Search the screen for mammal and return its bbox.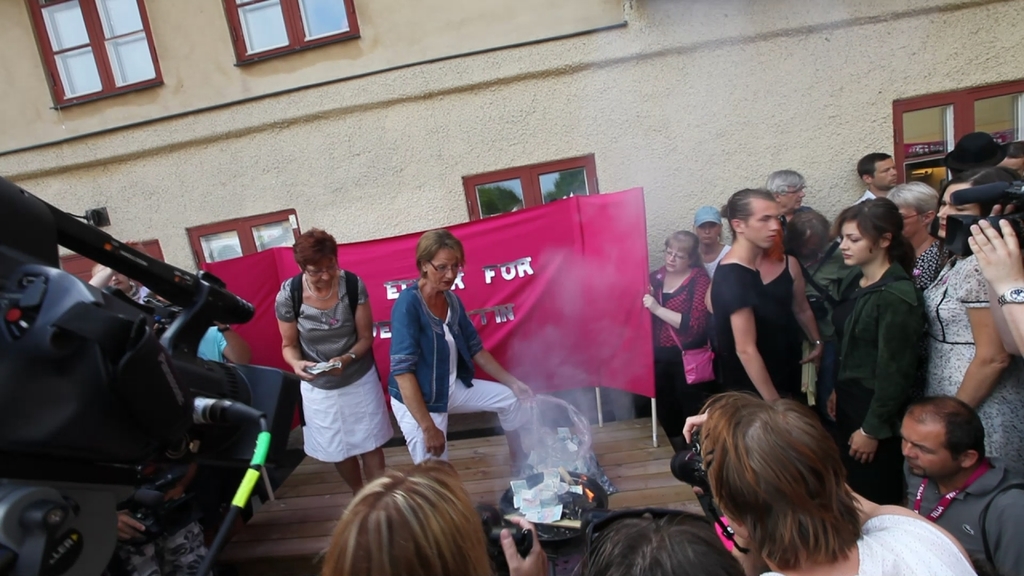
Found: 153:314:244:373.
